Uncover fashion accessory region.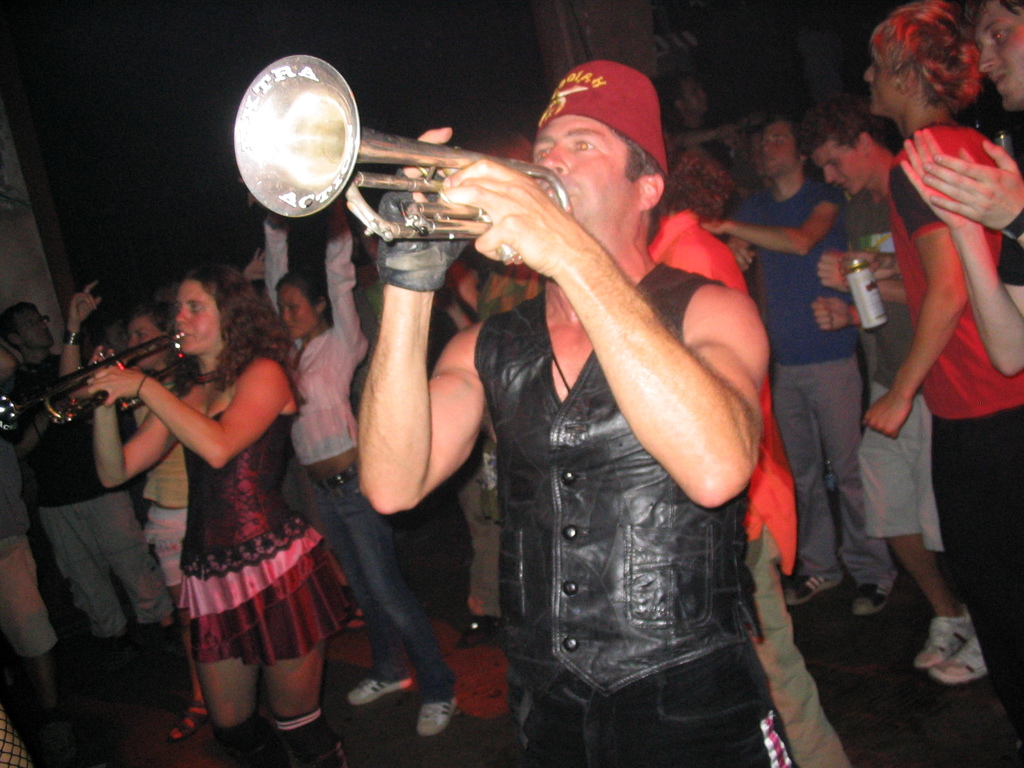
Uncovered: x1=911, y1=600, x2=975, y2=671.
